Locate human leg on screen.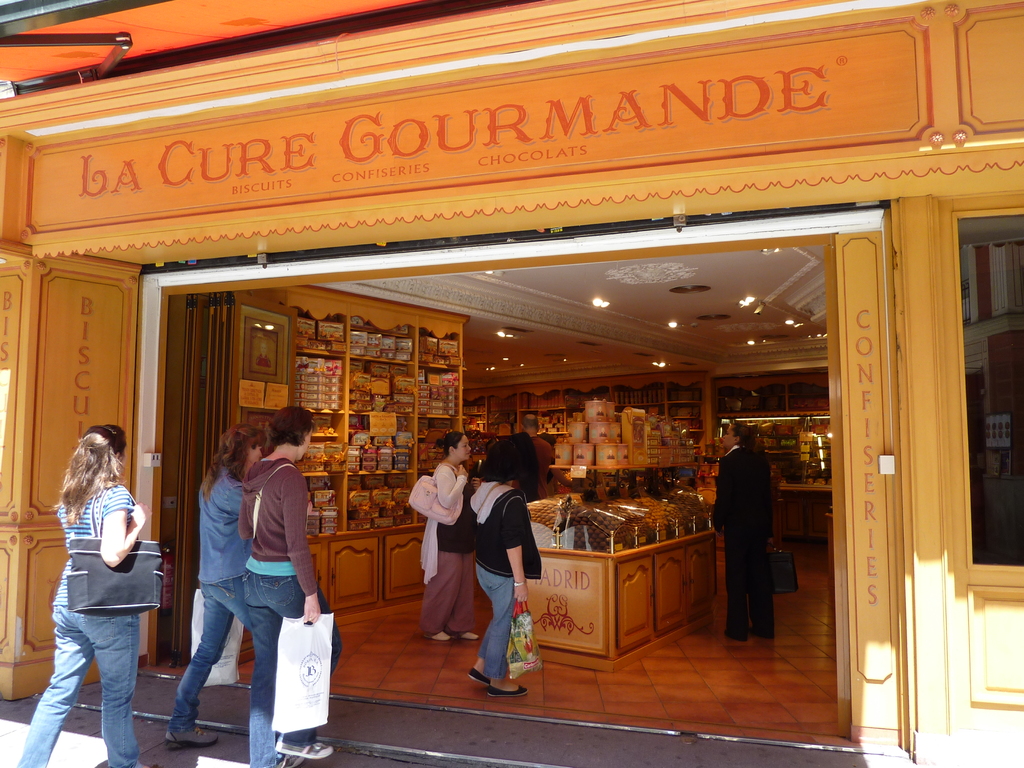
On screen at box=[84, 617, 140, 767].
